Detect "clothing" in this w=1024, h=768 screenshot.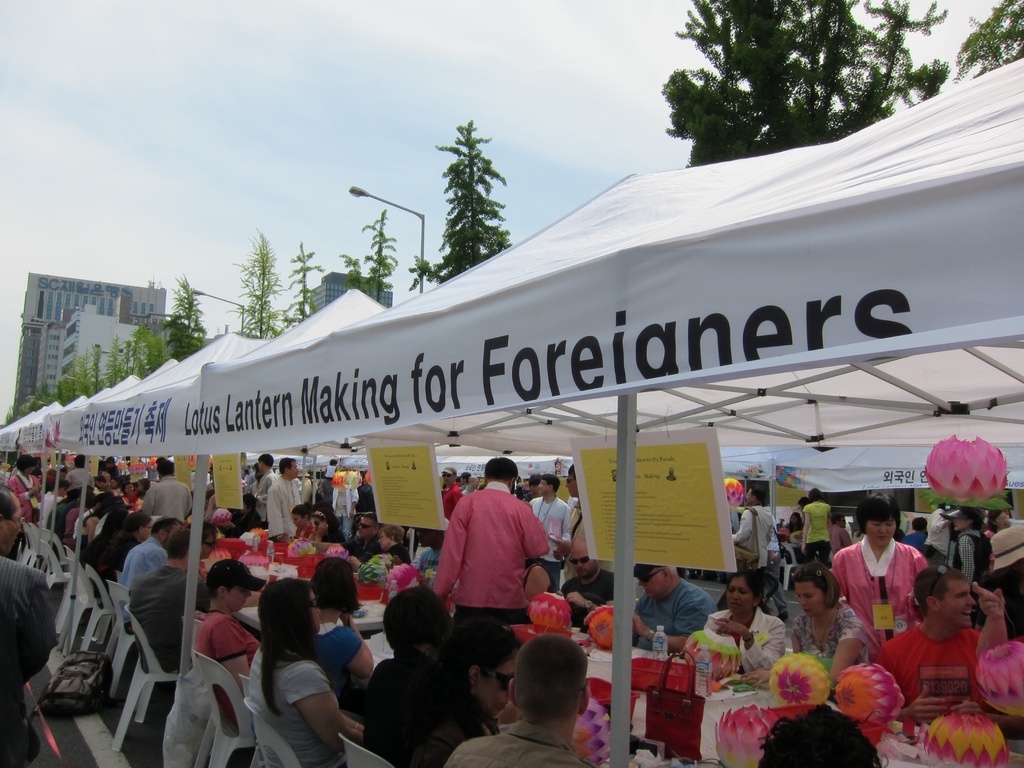
Detection: <region>826, 531, 935, 634</region>.
